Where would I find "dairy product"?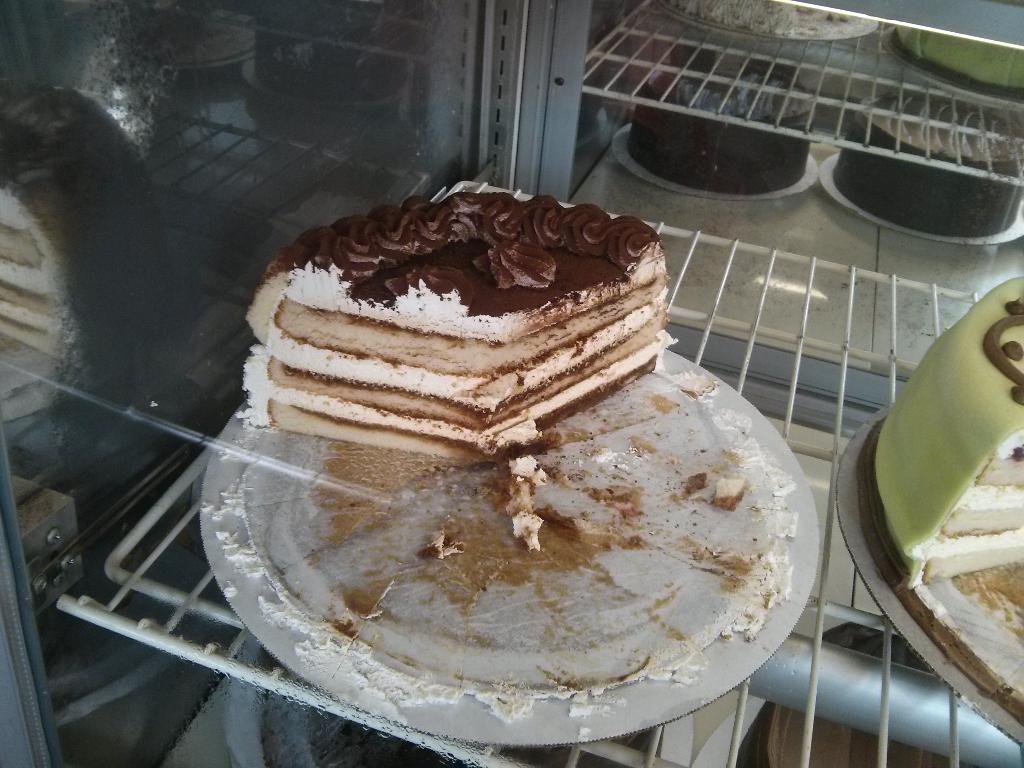
At [620,63,833,192].
